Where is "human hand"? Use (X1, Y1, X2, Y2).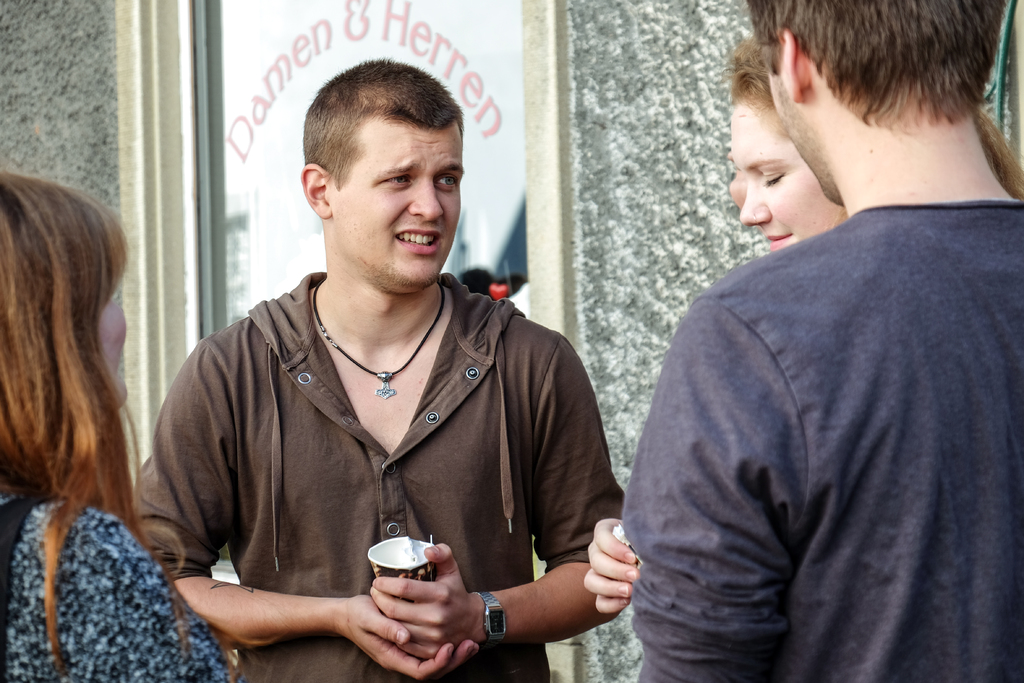
(367, 541, 480, 664).
